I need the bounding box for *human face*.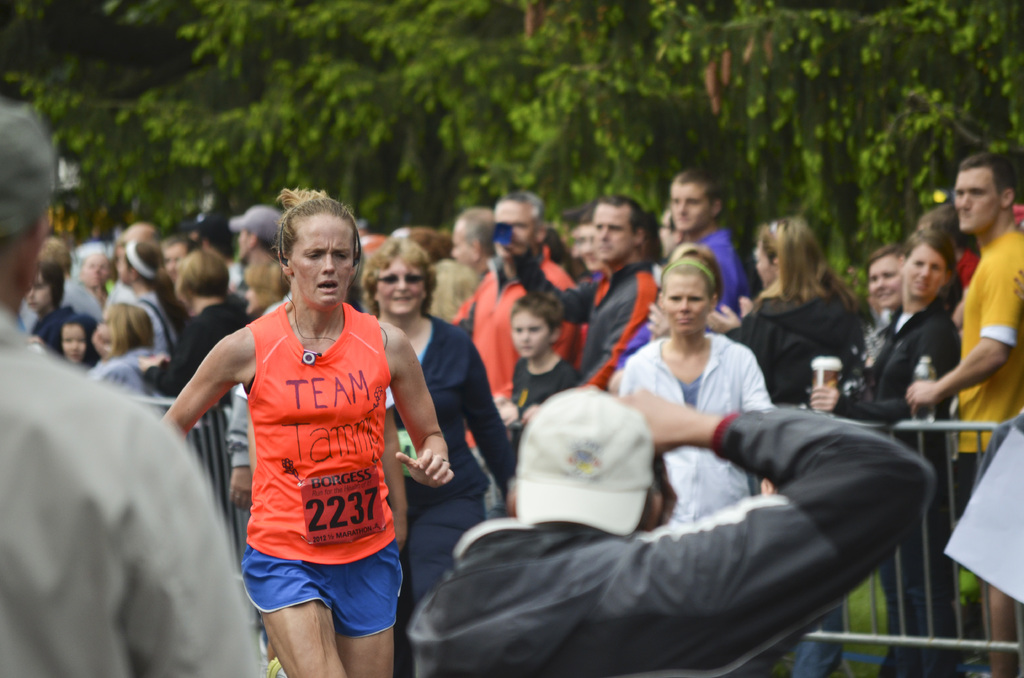
Here it is: box=[514, 309, 550, 358].
